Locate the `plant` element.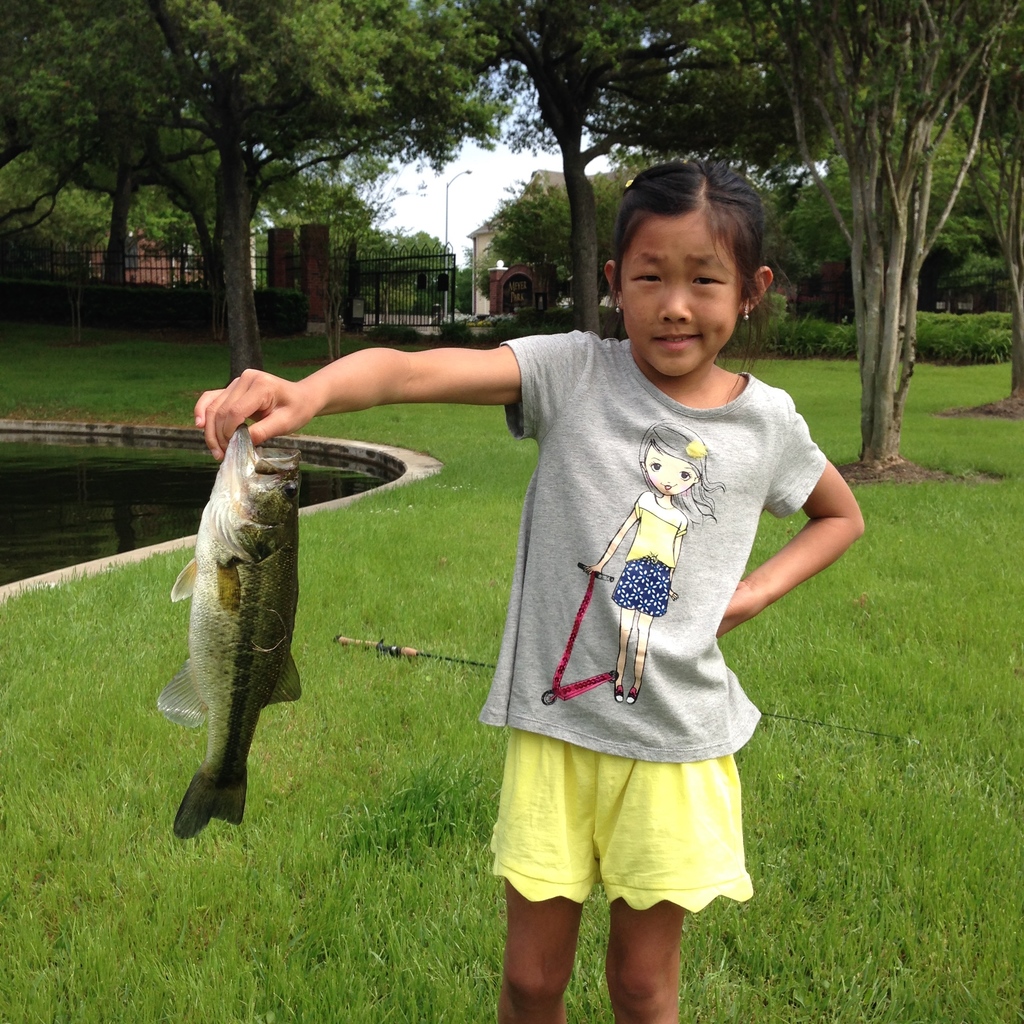
Element bbox: bbox=(256, 278, 316, 338).
